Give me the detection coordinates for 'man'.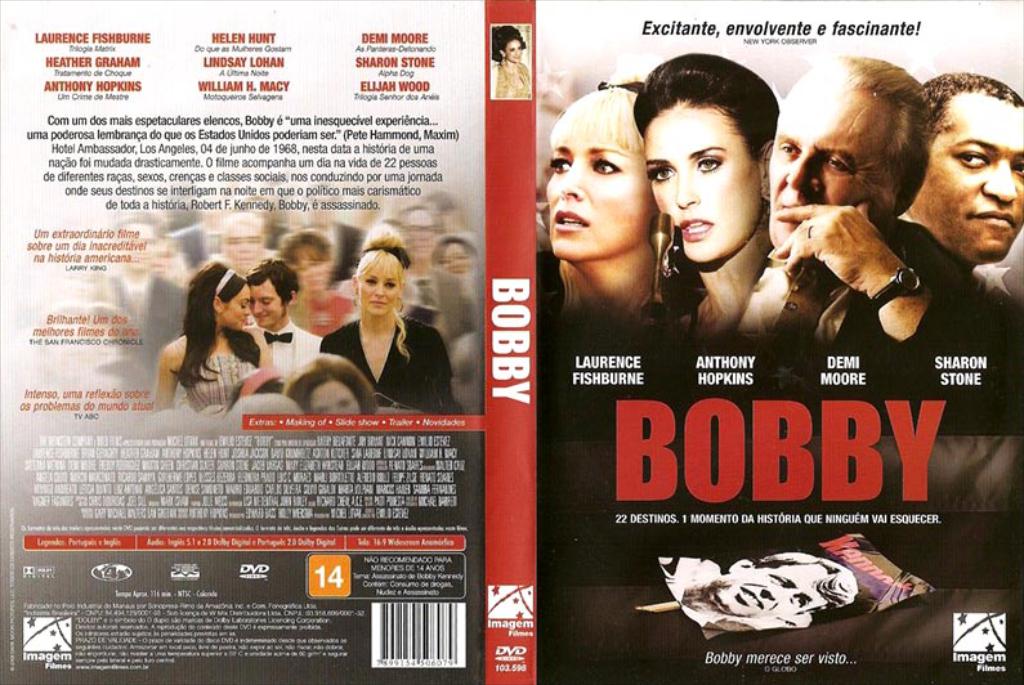
x1=166, y1=192, x2=237, y2=270.
